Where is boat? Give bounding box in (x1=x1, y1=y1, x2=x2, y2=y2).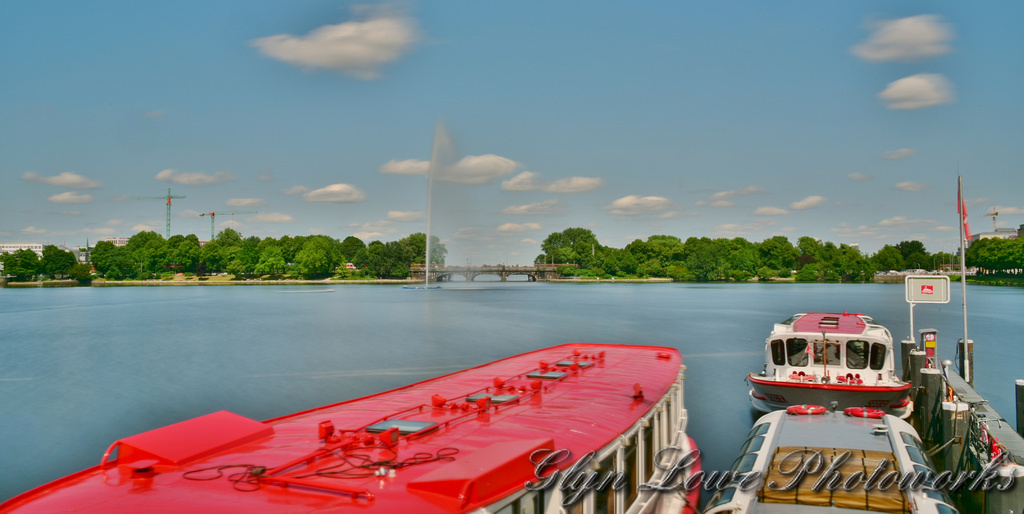
(x1=704, y1=406, x2=957, y2=513).
